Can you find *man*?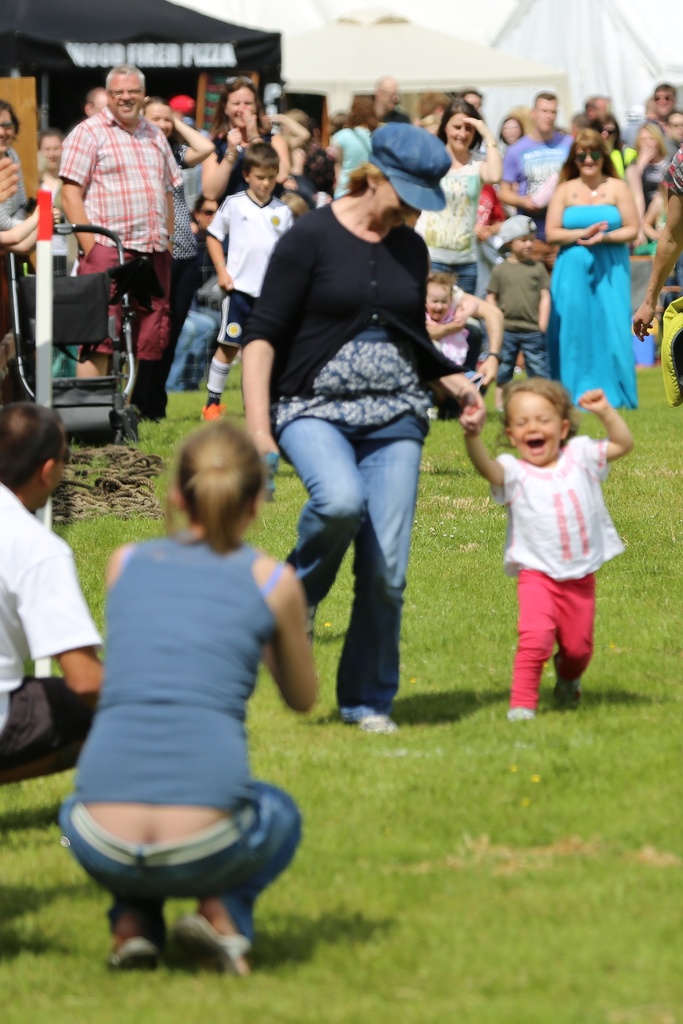
Yes, bounding box: bbox=(585, 96, 607, 121).
